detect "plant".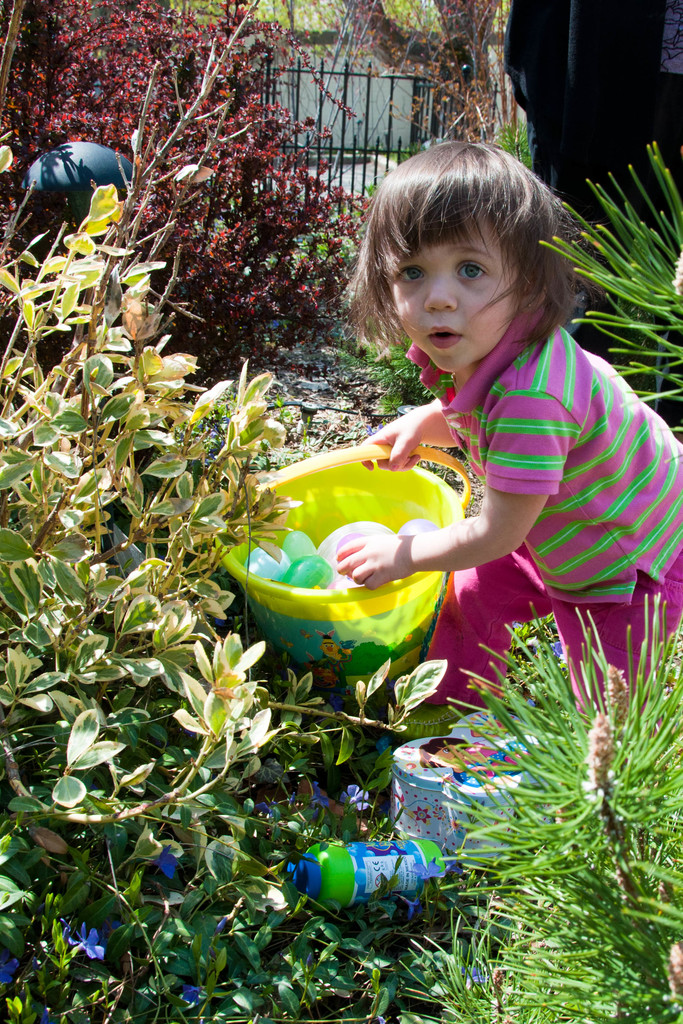
Detected at Rect(528, 146, 682, 435).
